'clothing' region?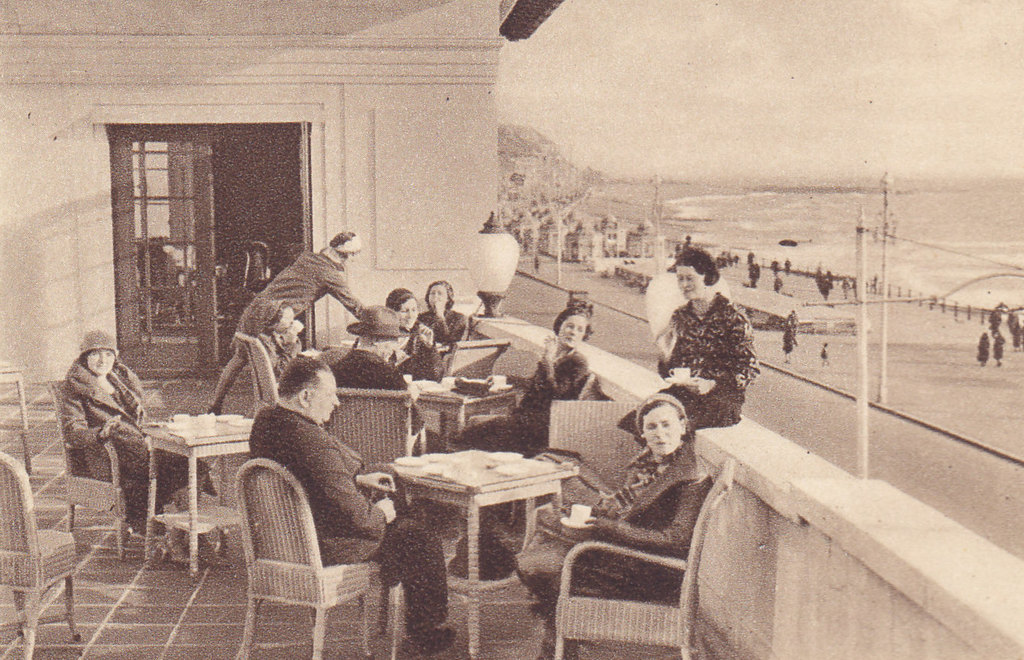
x1=328 y1=343 x2=422 y2=430
